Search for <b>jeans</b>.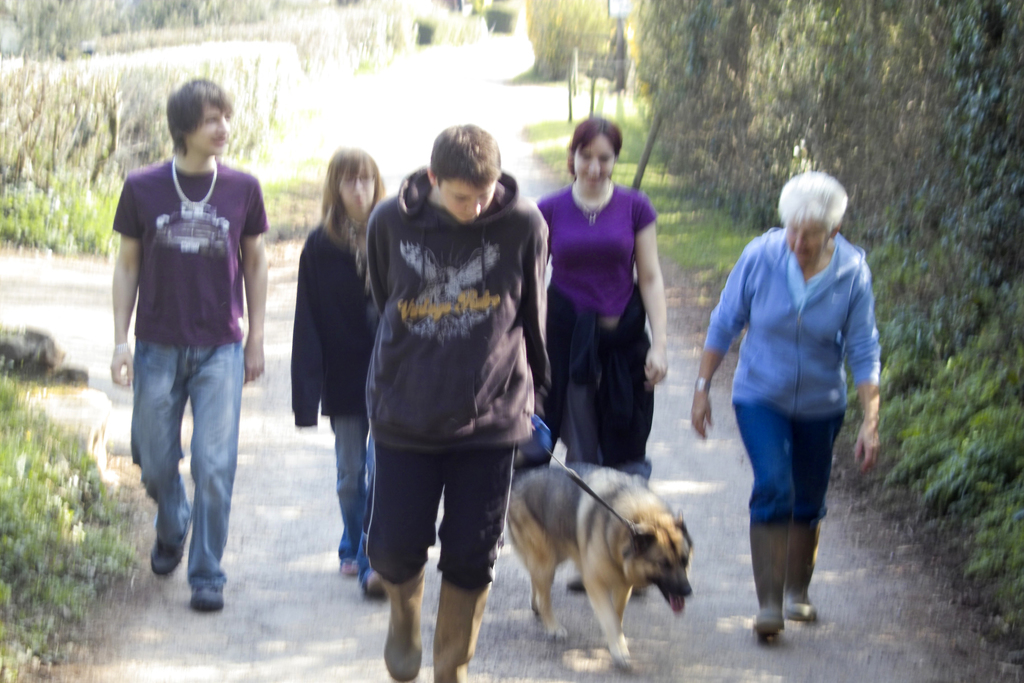
Found at bbox=[330, 414, 371, 525].
